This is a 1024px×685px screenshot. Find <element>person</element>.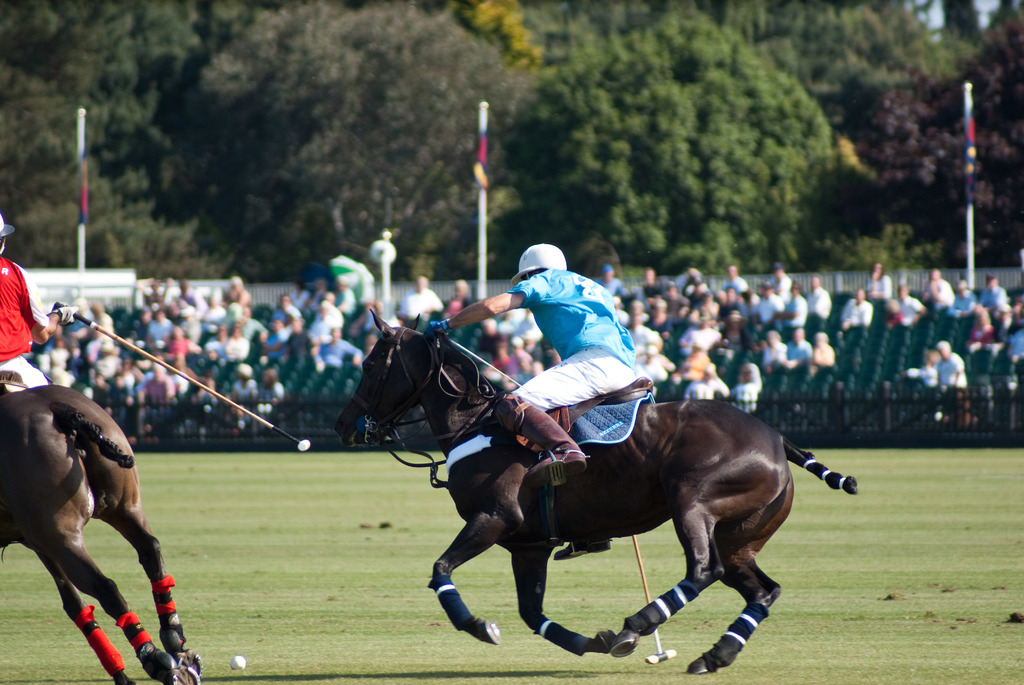
Bounding box: bbox(0, 212, 80, 398).
